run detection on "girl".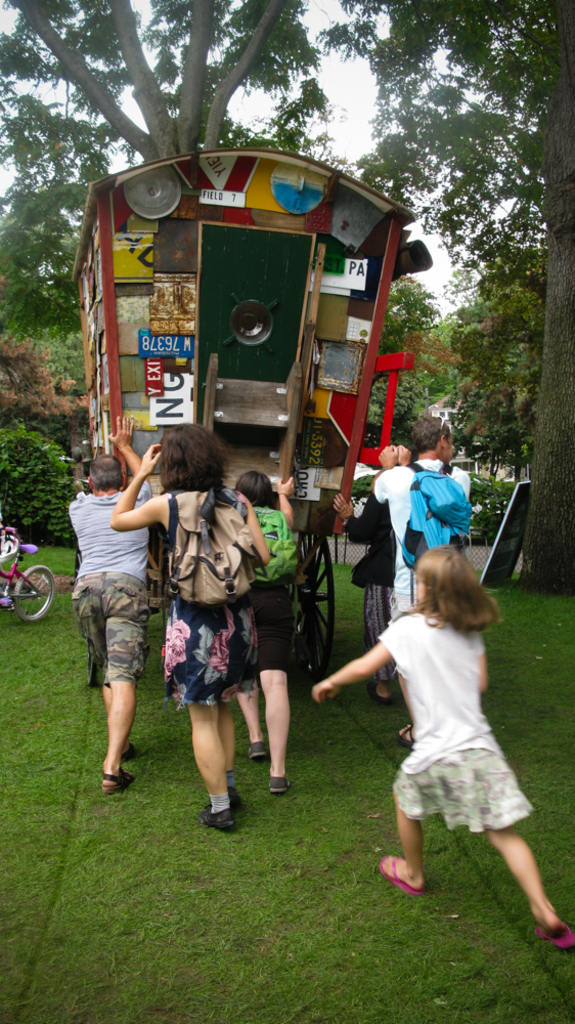
Result: (left=114, top=421, right=273, bottom=827).
